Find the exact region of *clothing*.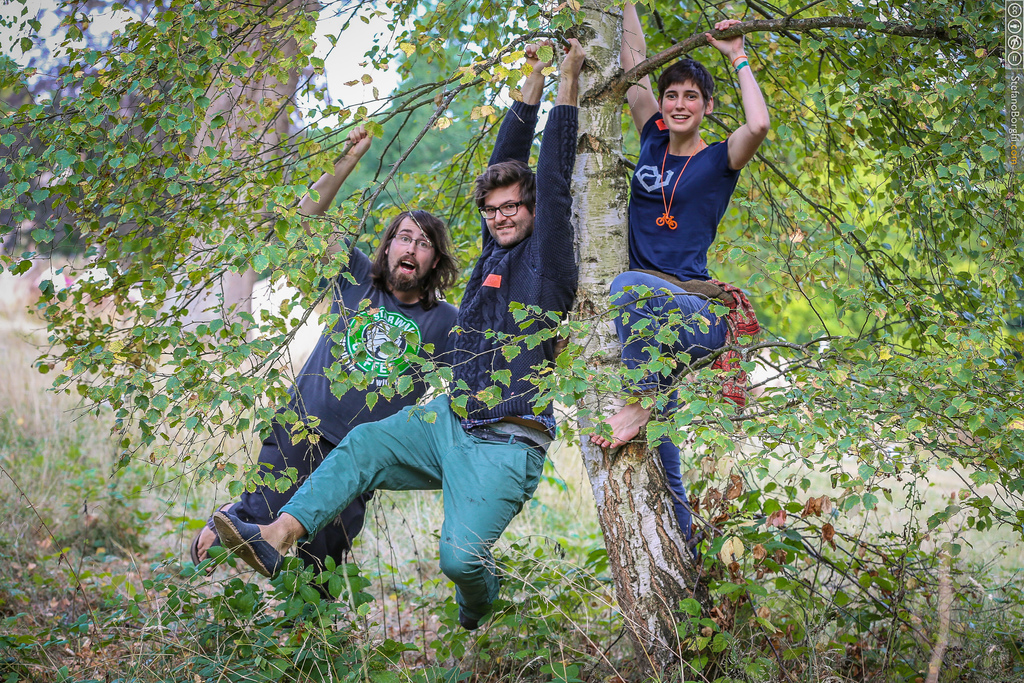
Exact region: 609,110,744,552.
